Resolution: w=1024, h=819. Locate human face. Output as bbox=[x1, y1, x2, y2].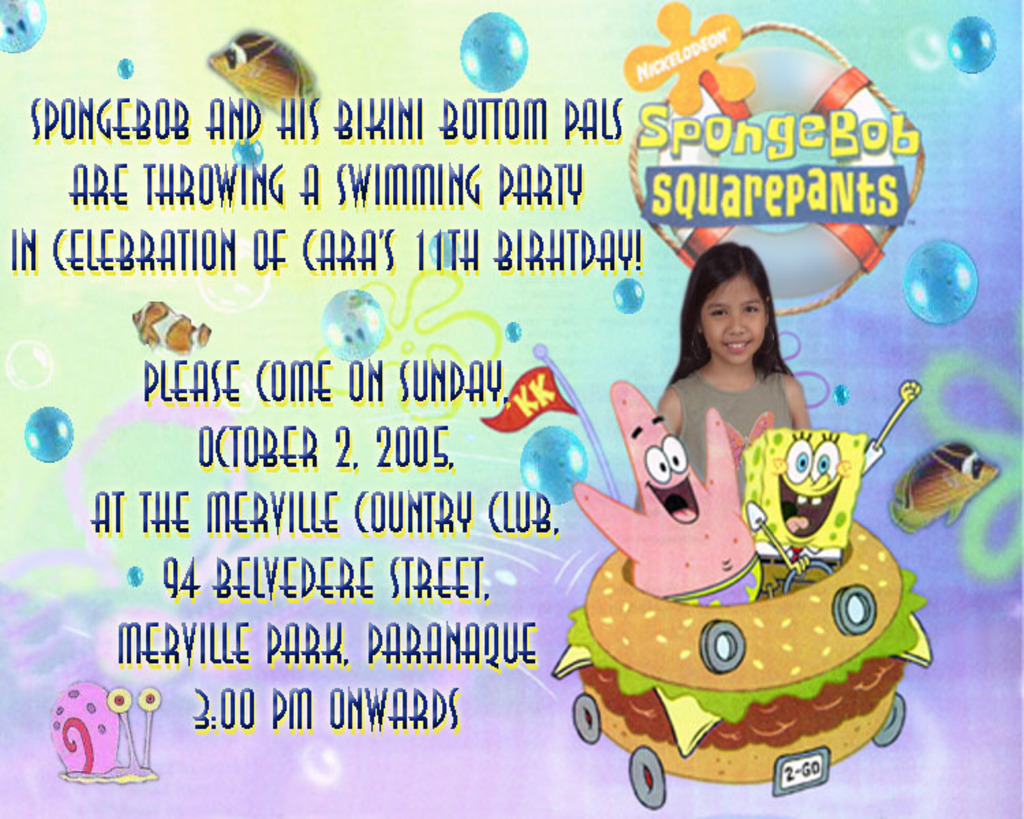
bbox=[696, 274, 765, 360].
